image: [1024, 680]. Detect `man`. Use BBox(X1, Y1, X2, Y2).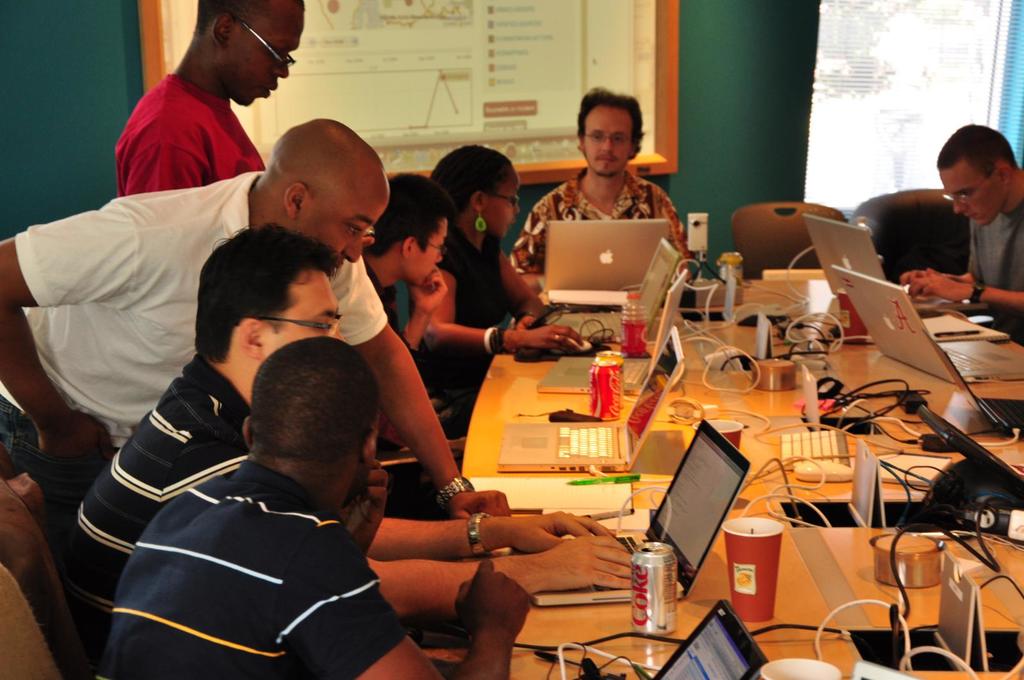
BBox(896, 121, 1023, 338).
